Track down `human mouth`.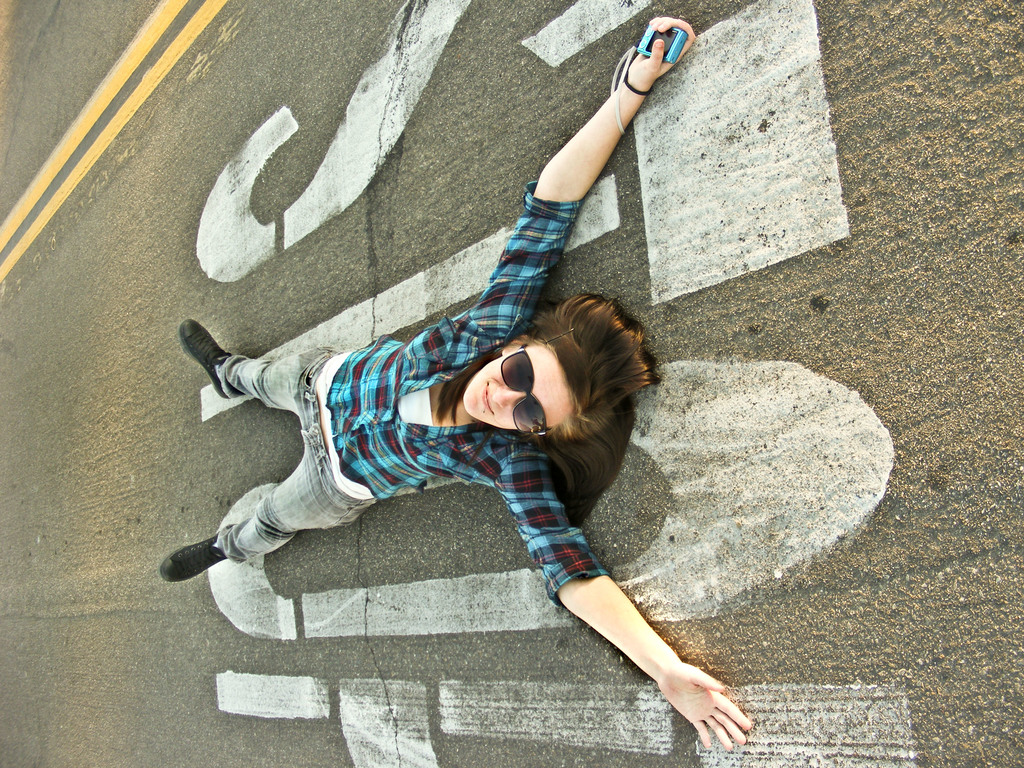
Tracked to (483,380,494,417).
